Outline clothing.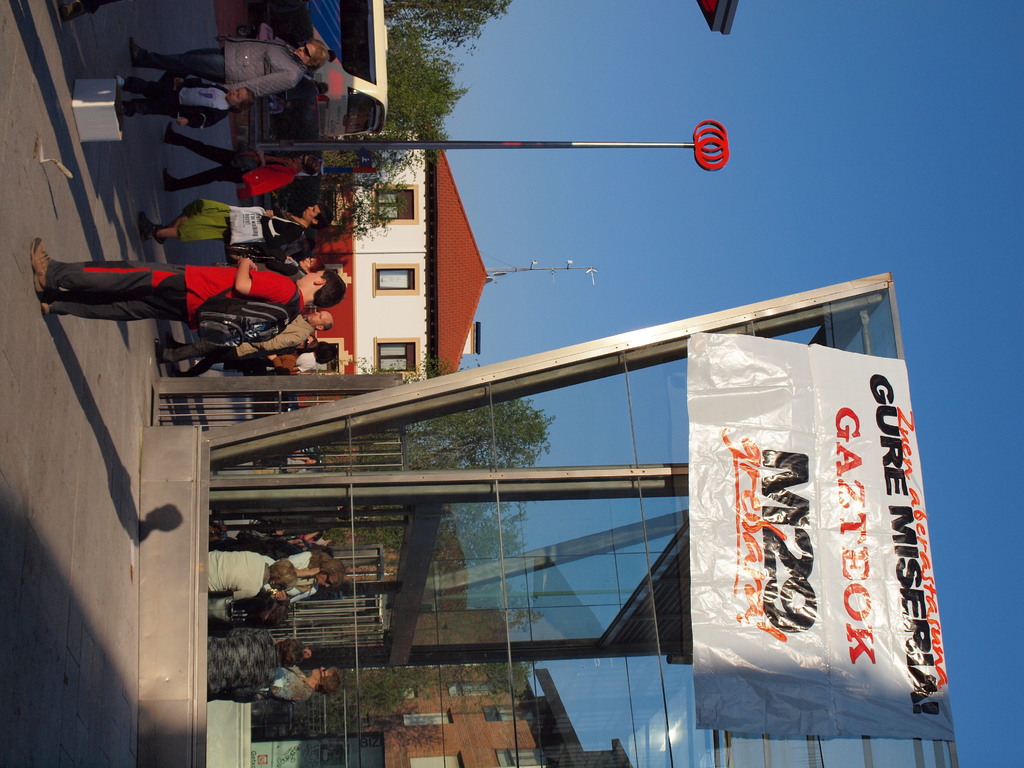
Outline: {"left": 179, "top": 198, "right": 306, "bottom": 252}.
